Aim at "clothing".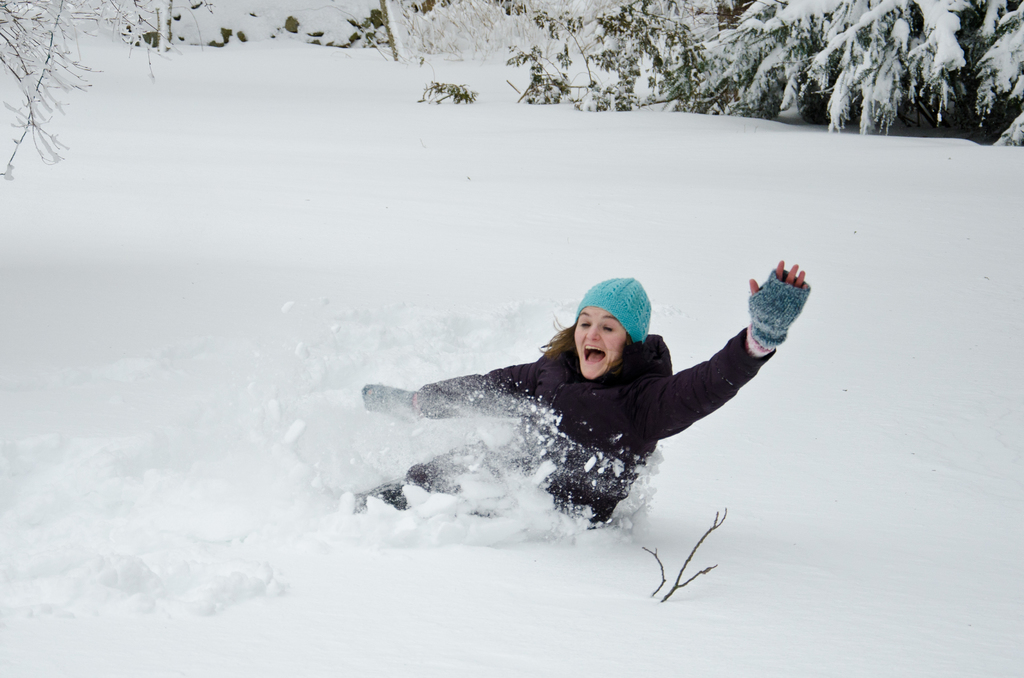
Aimed at <region>406, 284, 804, 541</region>.
